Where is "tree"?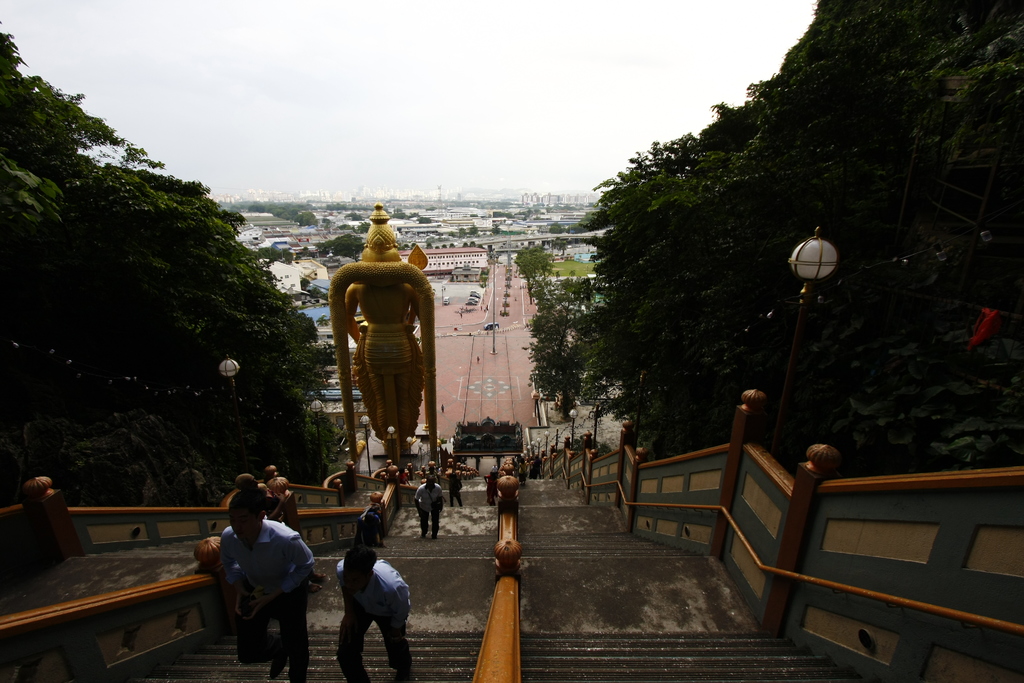
pyautogui.locateOnScreen(491, 210, 512, 218).
